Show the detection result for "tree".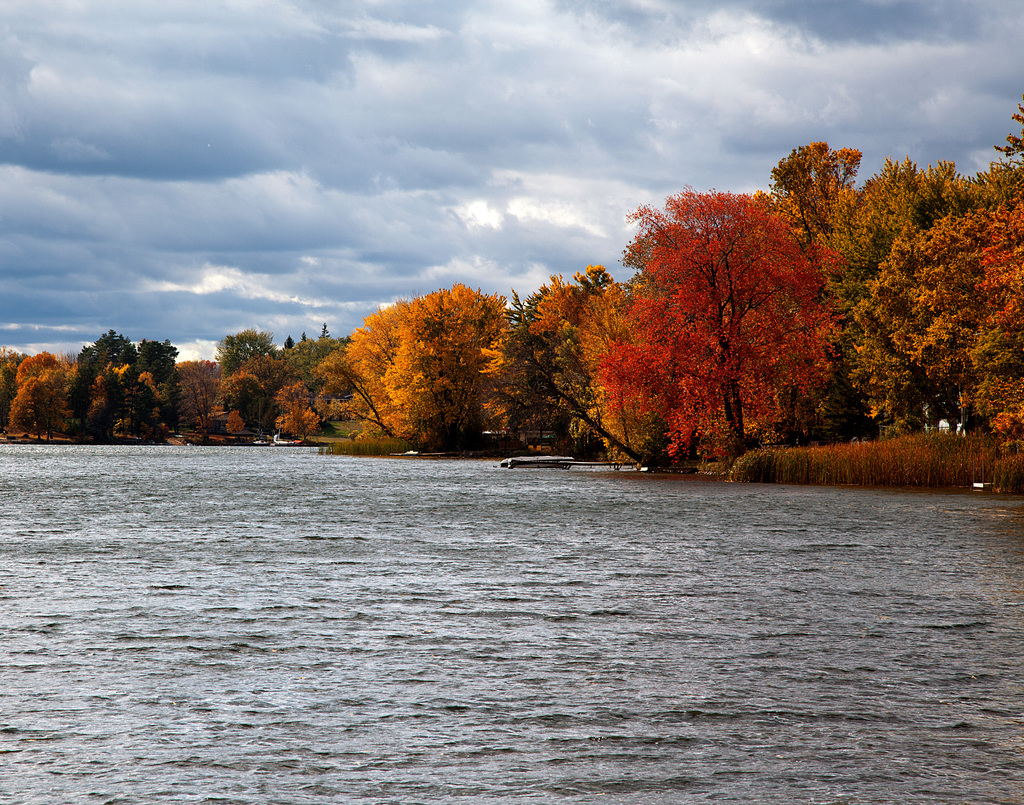
bbox=(859, 206, 1023, 435).
